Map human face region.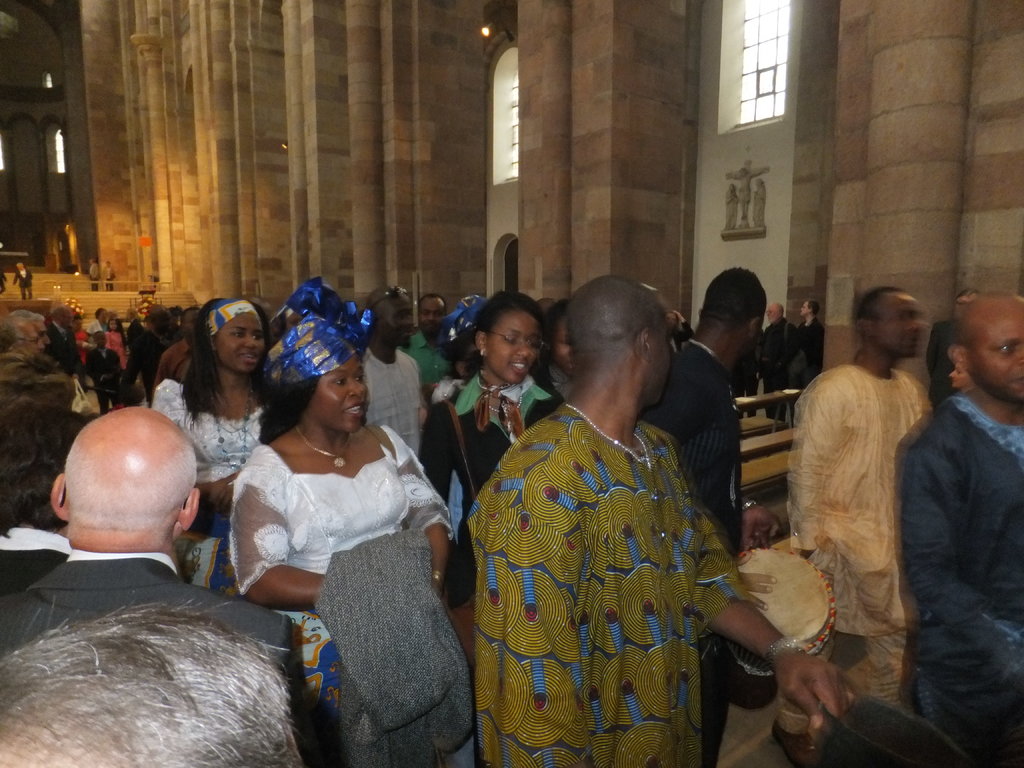
Mapped to 17, 324, 44, 356.
